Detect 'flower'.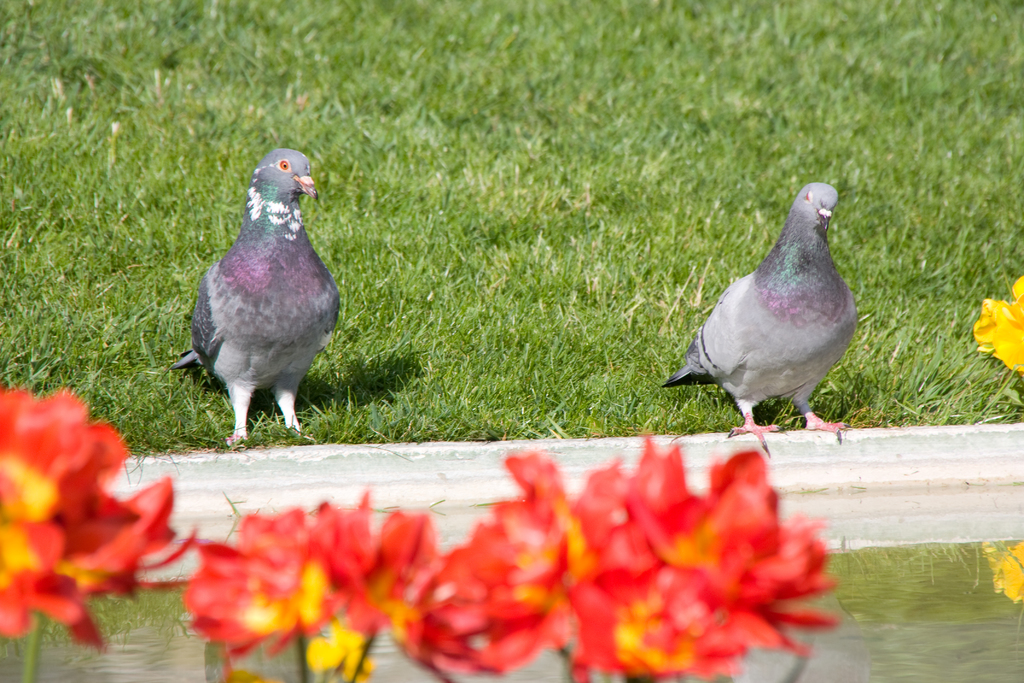
Detected at box=[0, 384, 192, 682].
